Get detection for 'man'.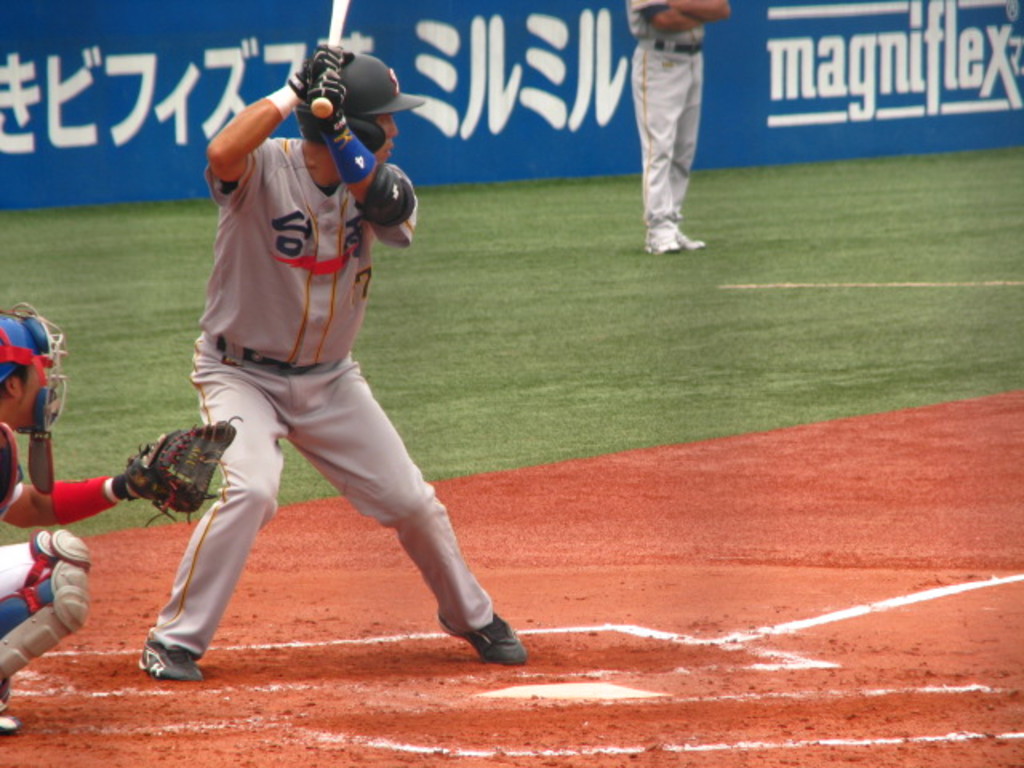
Detection: crop(622, 0, 731, 253).
